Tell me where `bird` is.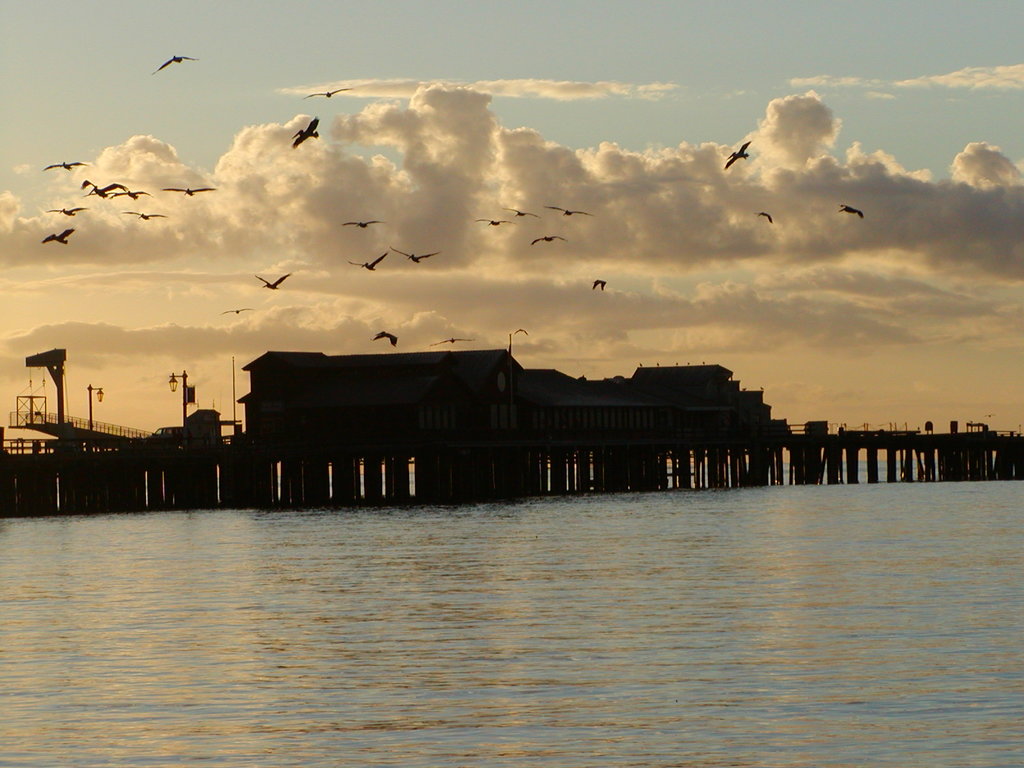
`bird` is at <box>290,117,320,154</box>.
